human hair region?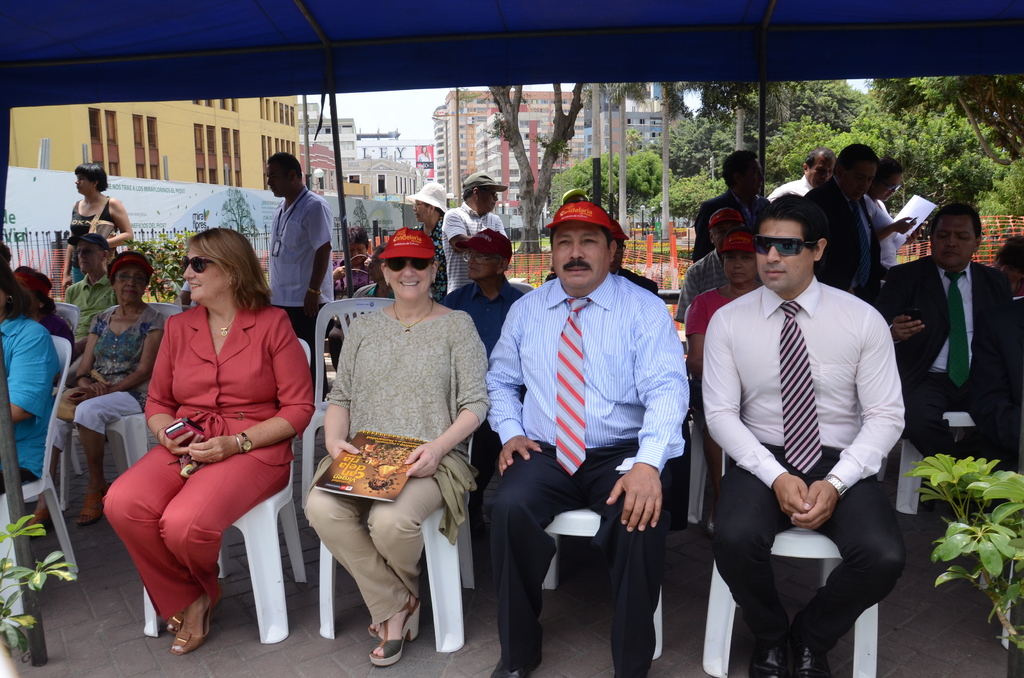
locate(830, 143, 872, 180)
